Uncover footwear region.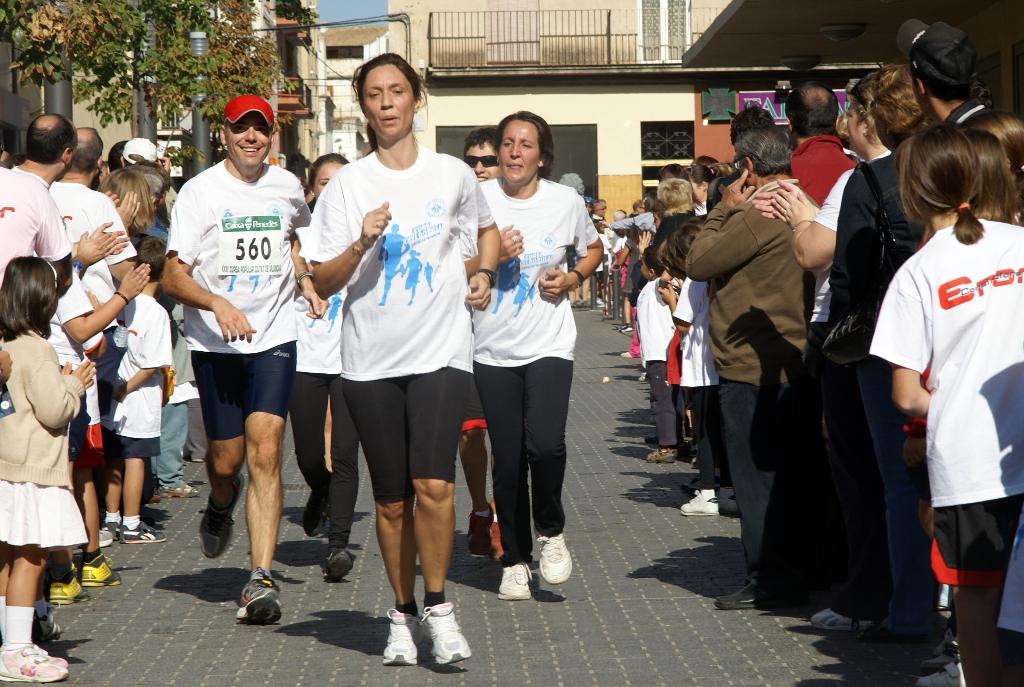
Uncovered: pyautogui.locateOnScreen(235, 558, 280, 629).
